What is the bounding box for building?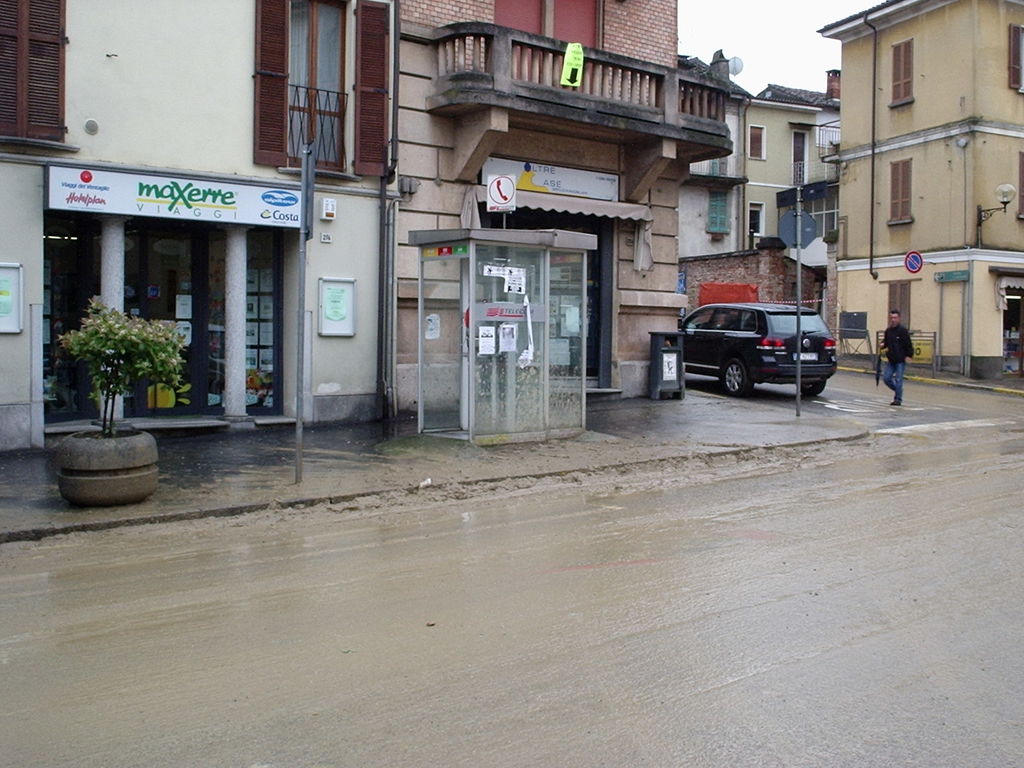
x1=816, y1=0, x2=1023, y2=371.
